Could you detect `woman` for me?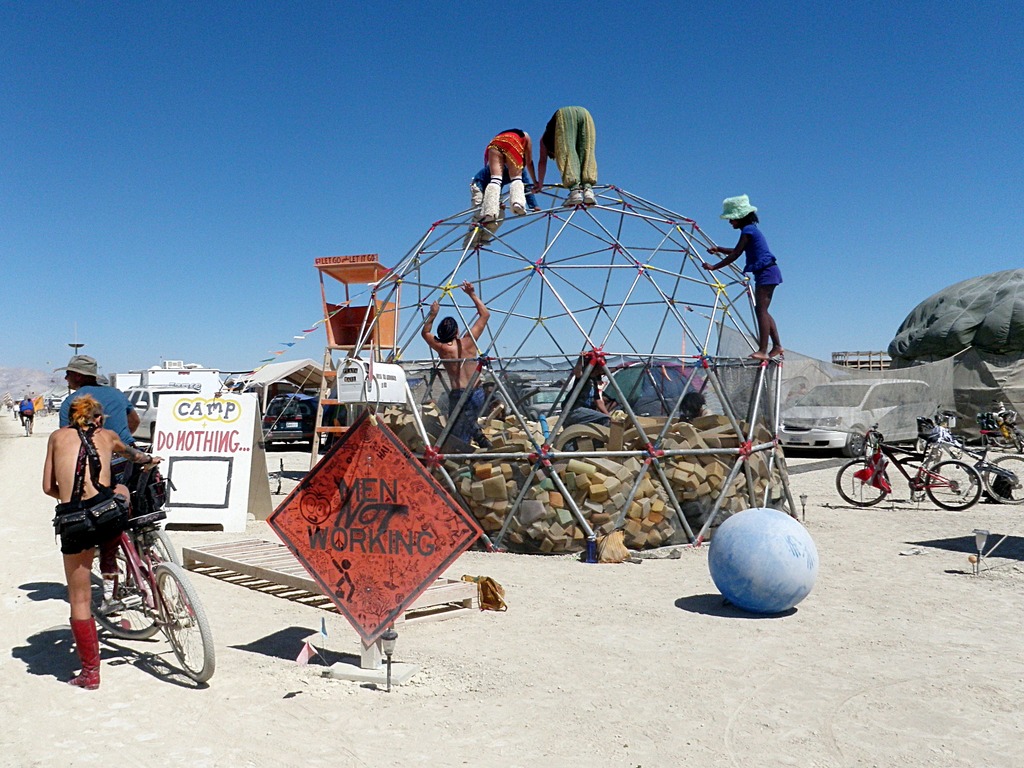
Detection result: [33, 386, 143, 655].
